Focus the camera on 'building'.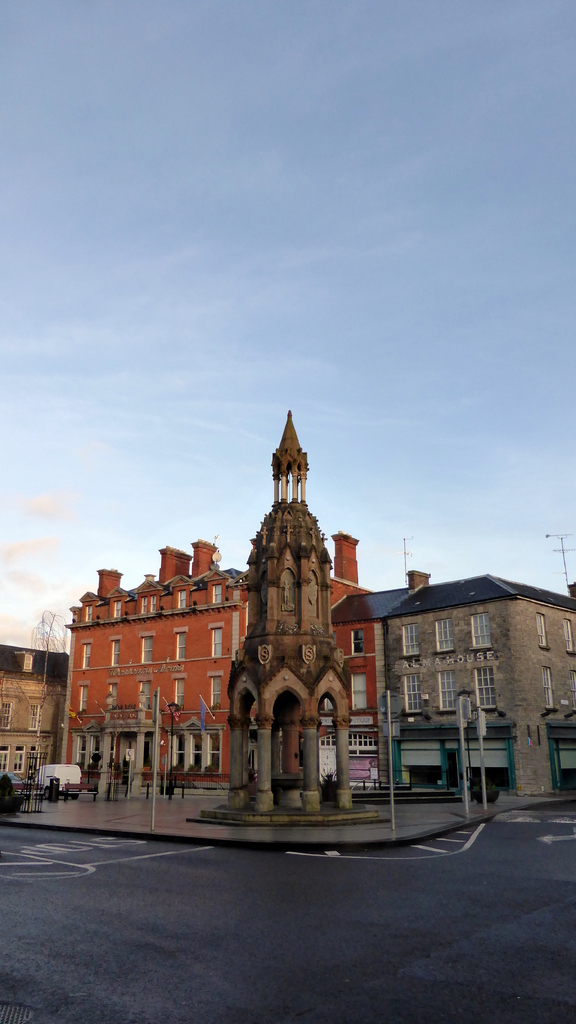
Focus region: detection(384, 573, 575, 796).
